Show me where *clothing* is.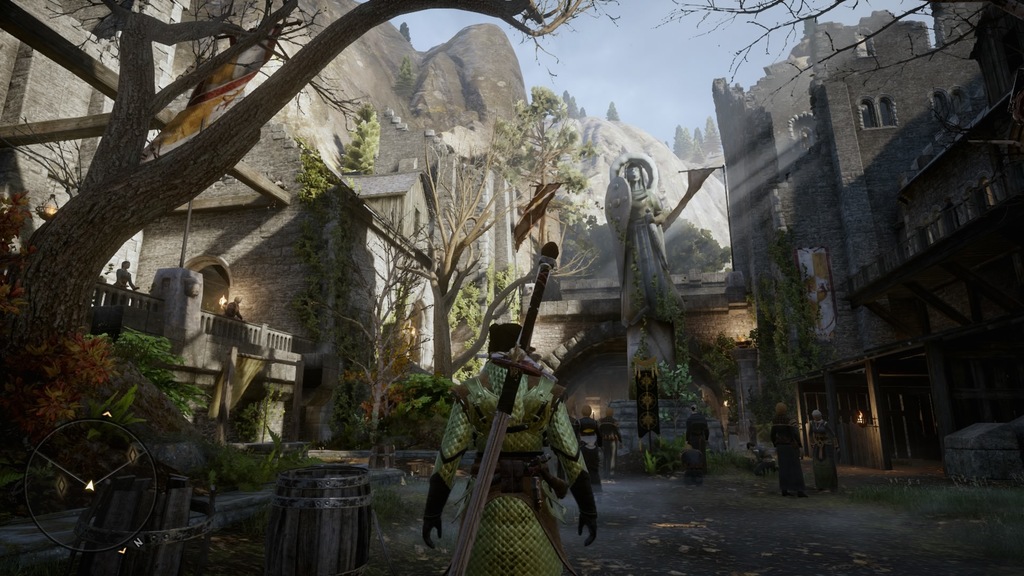
*clothing* is at crop(807, 418, 832, 489).
